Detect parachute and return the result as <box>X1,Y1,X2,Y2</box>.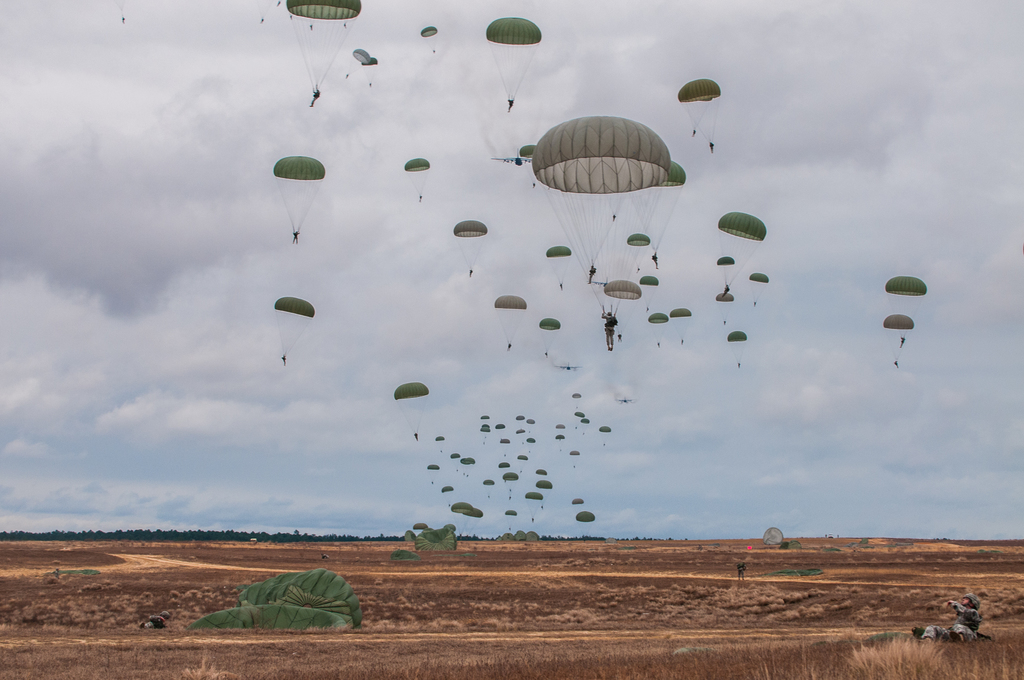
<box>486,14,541,103</box>.
